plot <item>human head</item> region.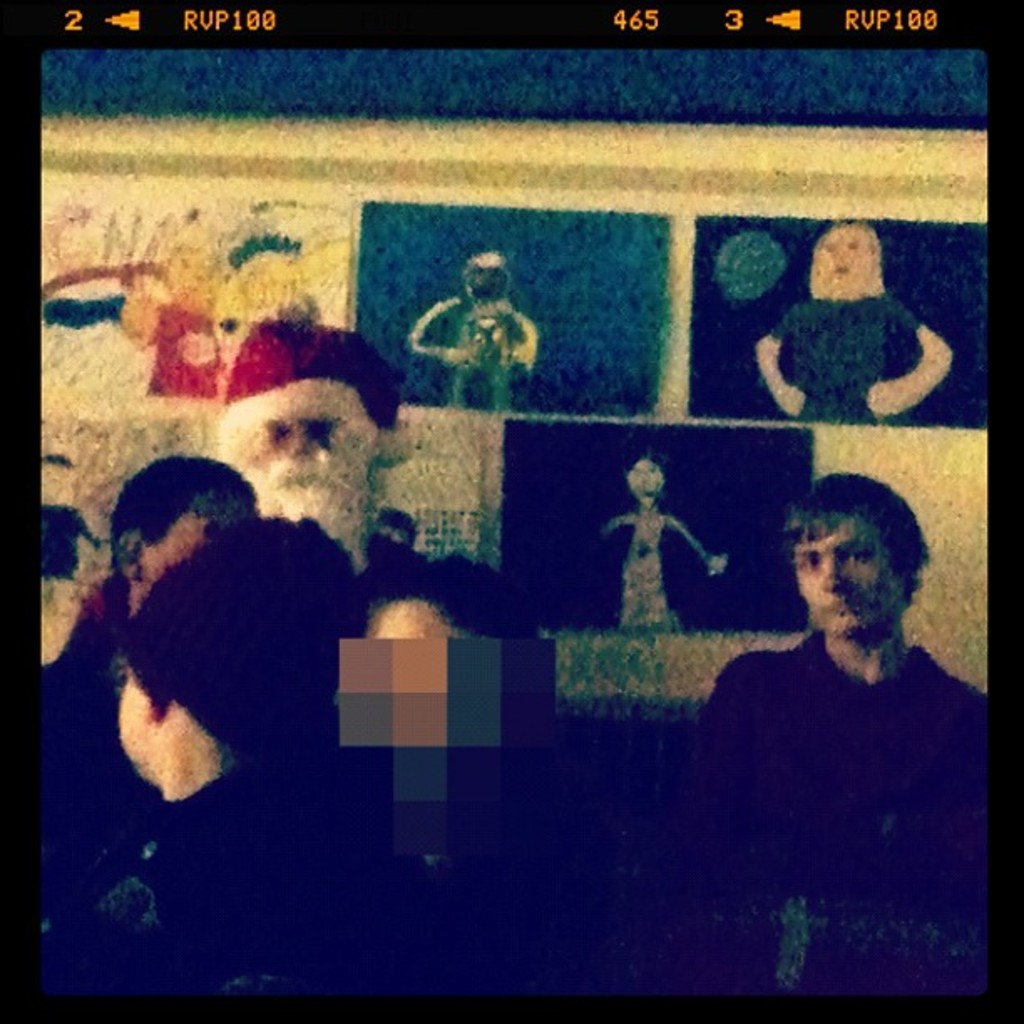
Plotted at bbox(617, 445, 669, 507).
